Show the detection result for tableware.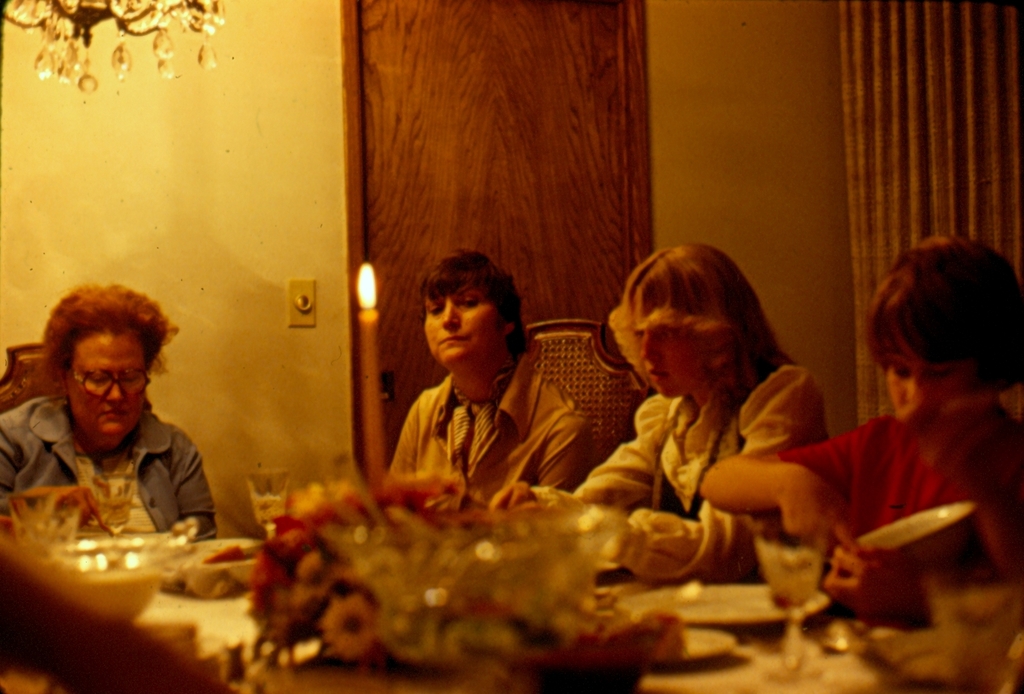
(left=612, top=574, right=838, bottom=627).
